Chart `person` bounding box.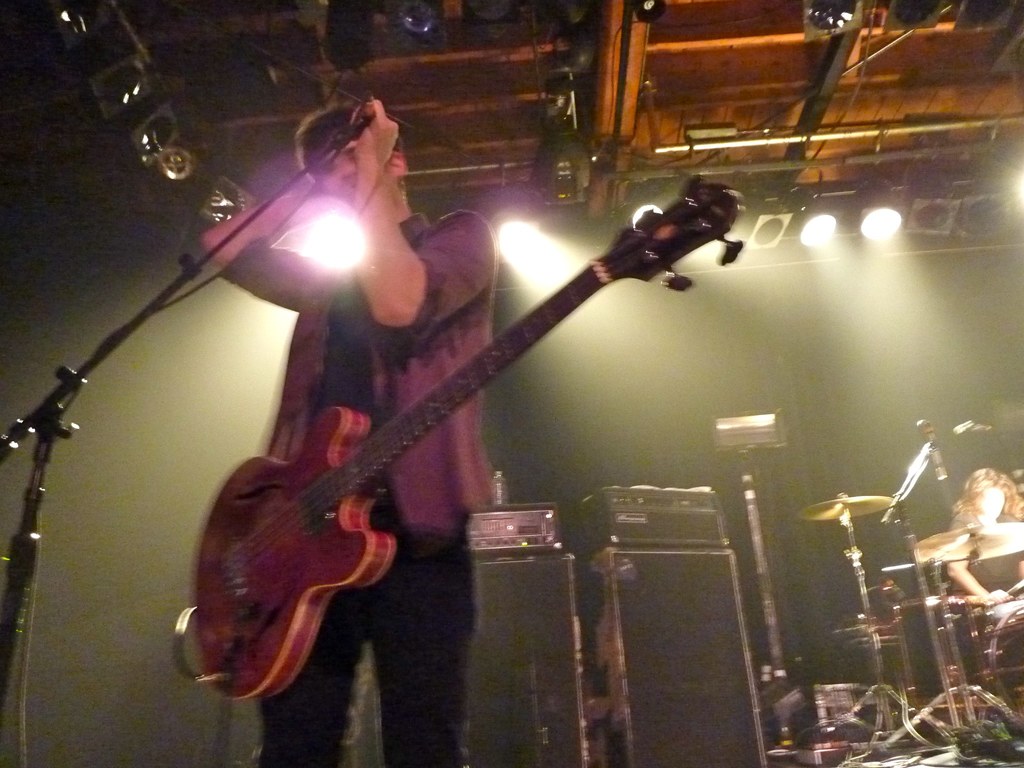
Charted: (191,118,554,756).
